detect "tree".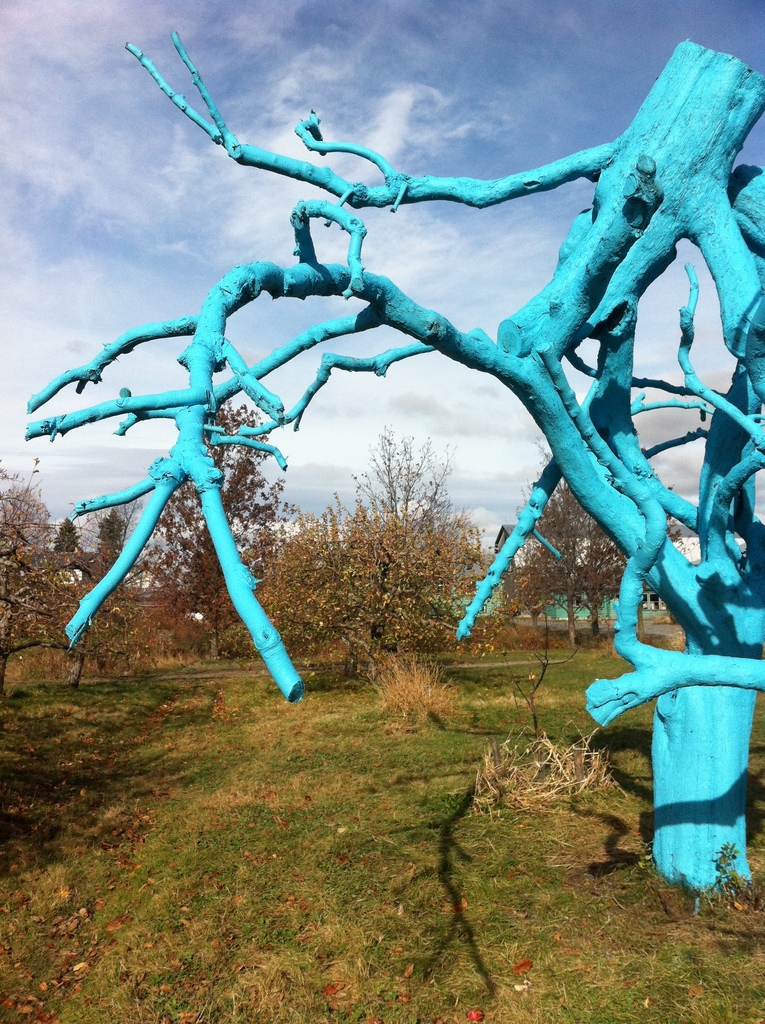
Detected at (left=53, top=509, right=77, bottom=559).
